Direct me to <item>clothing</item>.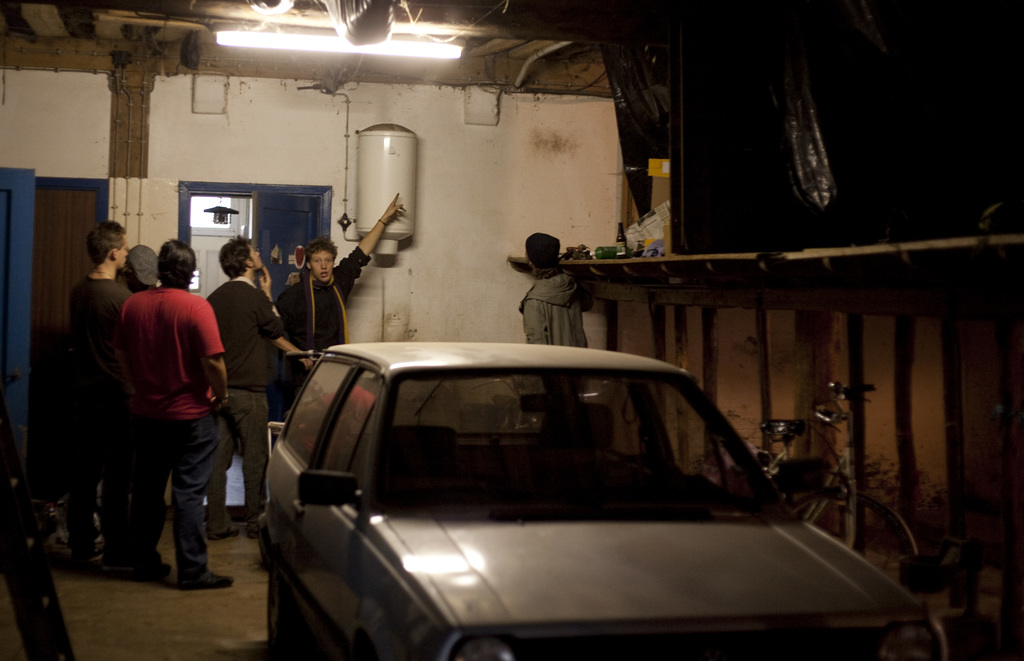
Direction: [521, 260, 593, 345].
